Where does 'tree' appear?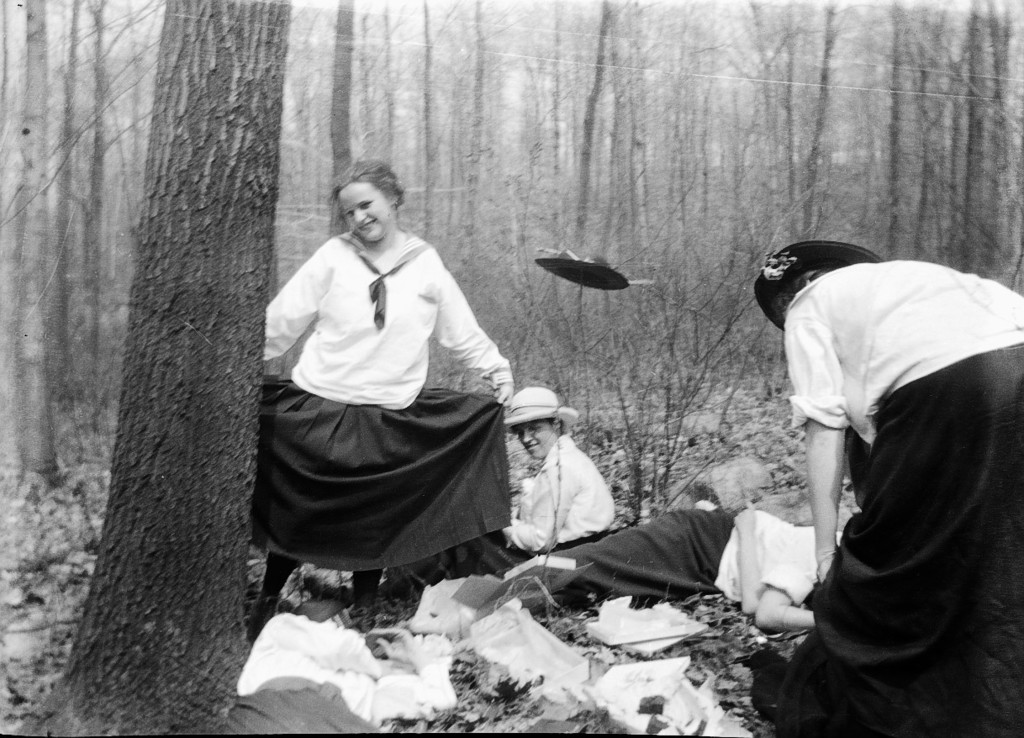
Appears at [x1=958, y1=0, x2=1023, y2=302].
